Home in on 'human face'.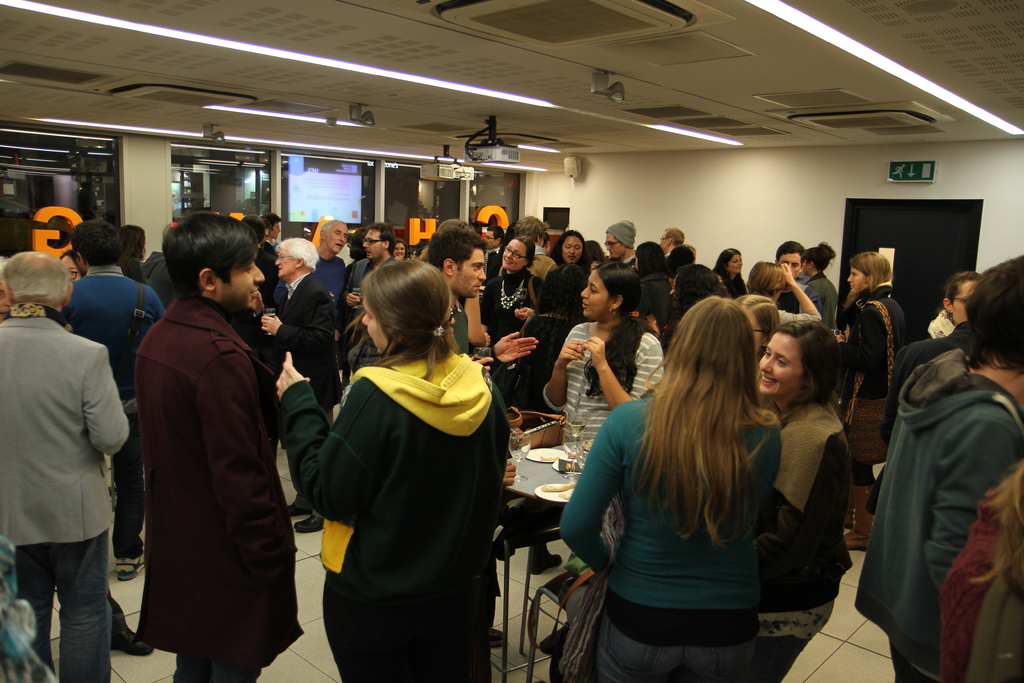
Homed in at l=758, t=327, r=797, b=395.
